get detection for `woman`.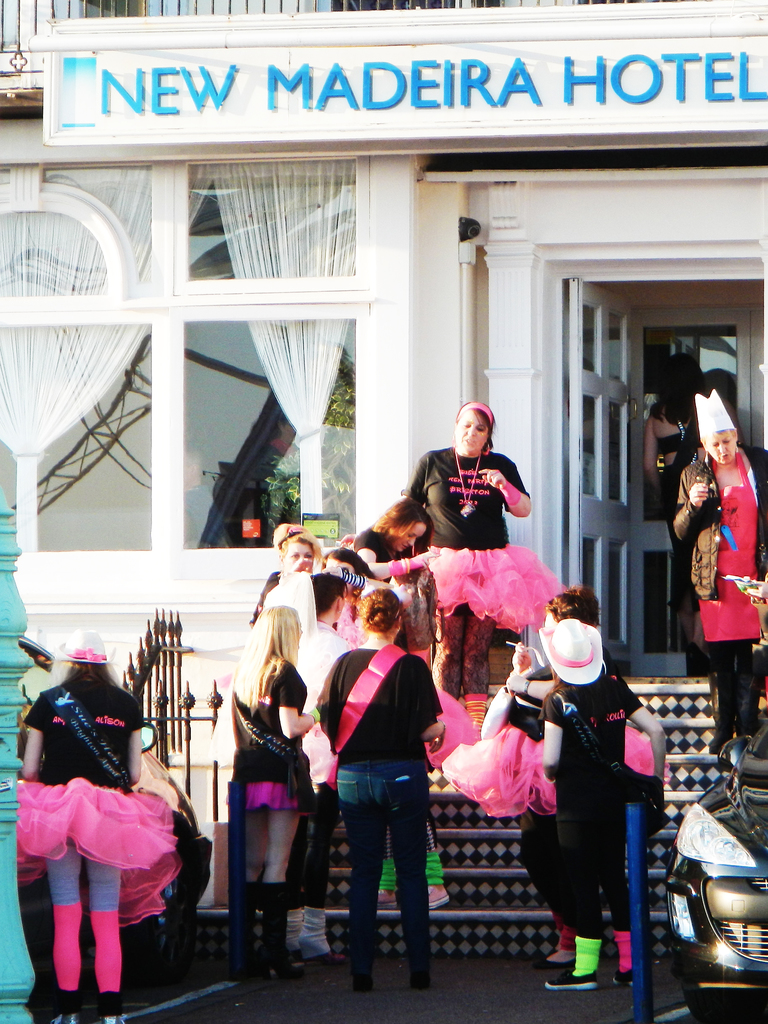
Detection: <box>212,606,316,985</box>.
